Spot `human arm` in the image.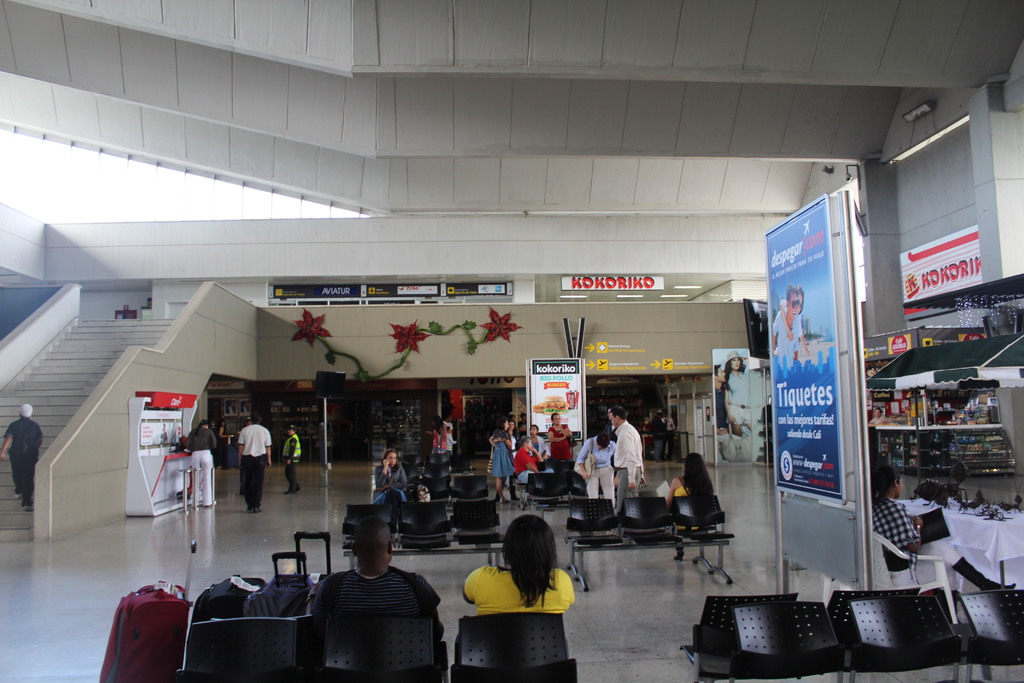
`human arm` found at detection(662, 479, 678, 509).
